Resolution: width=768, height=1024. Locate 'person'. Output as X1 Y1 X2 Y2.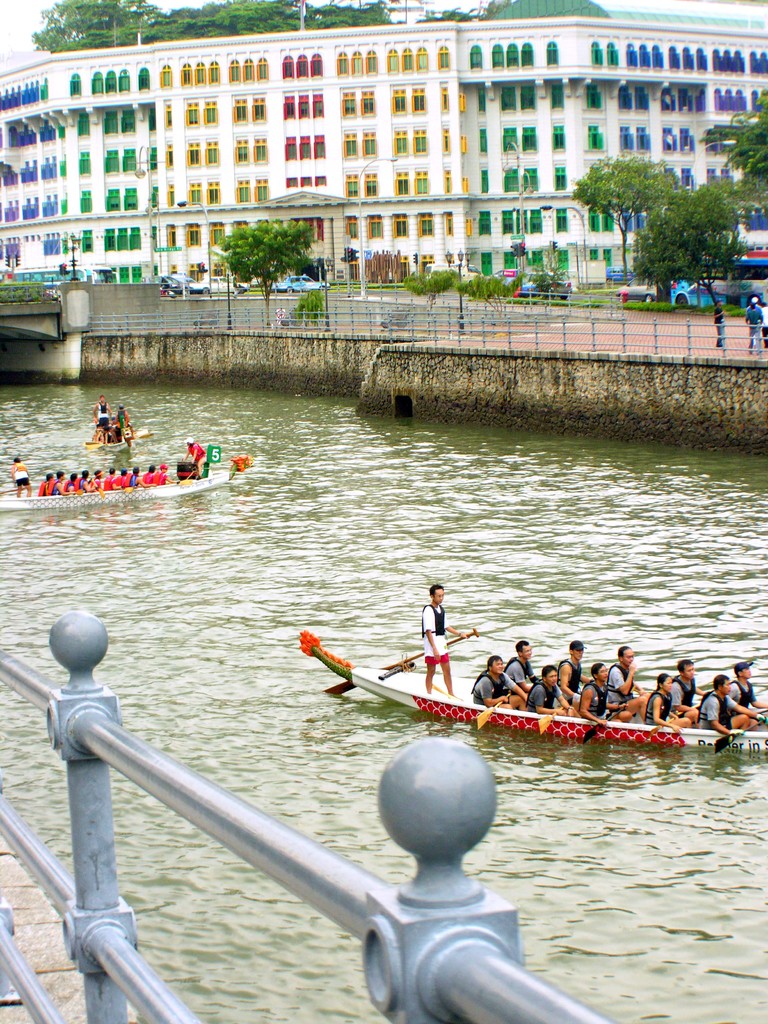
748 299 760 337.
